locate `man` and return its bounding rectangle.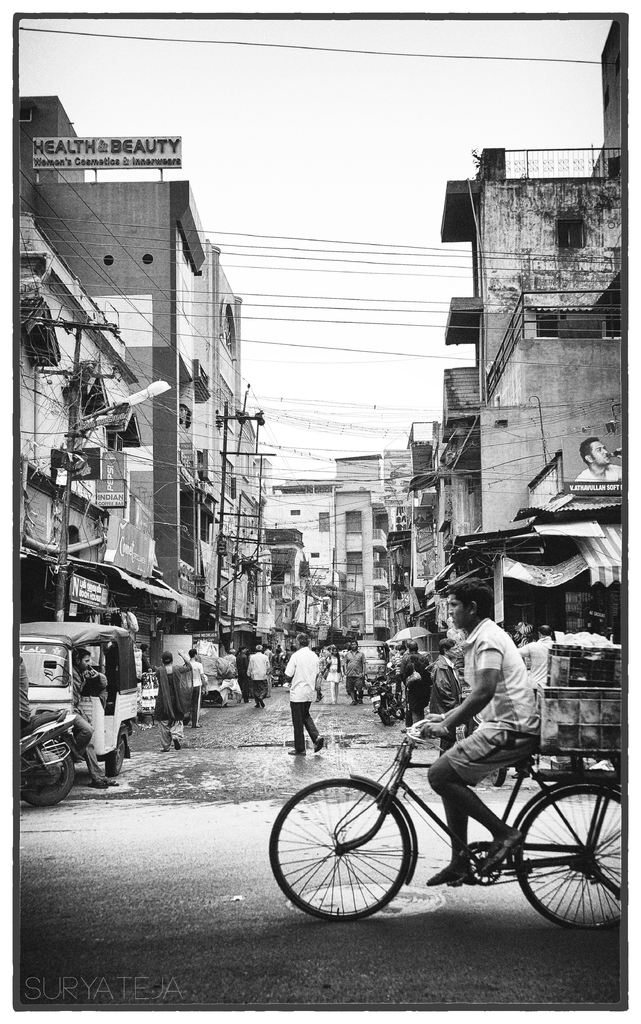
(399,641,430,724).
